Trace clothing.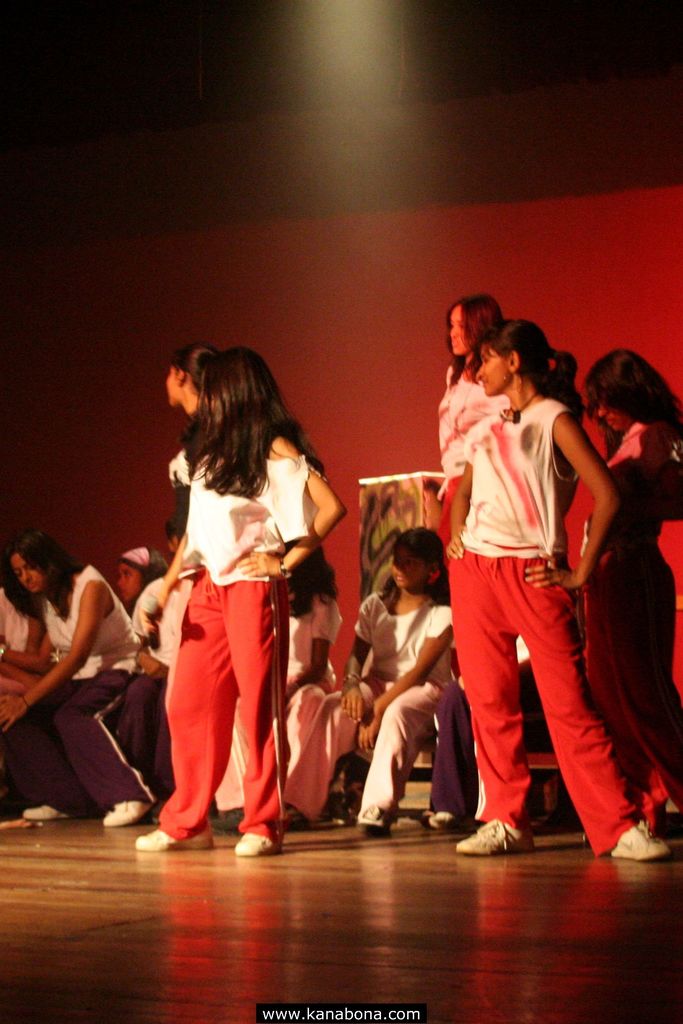
Traced to x1=147, y1=437, x2=310, y2=818.
